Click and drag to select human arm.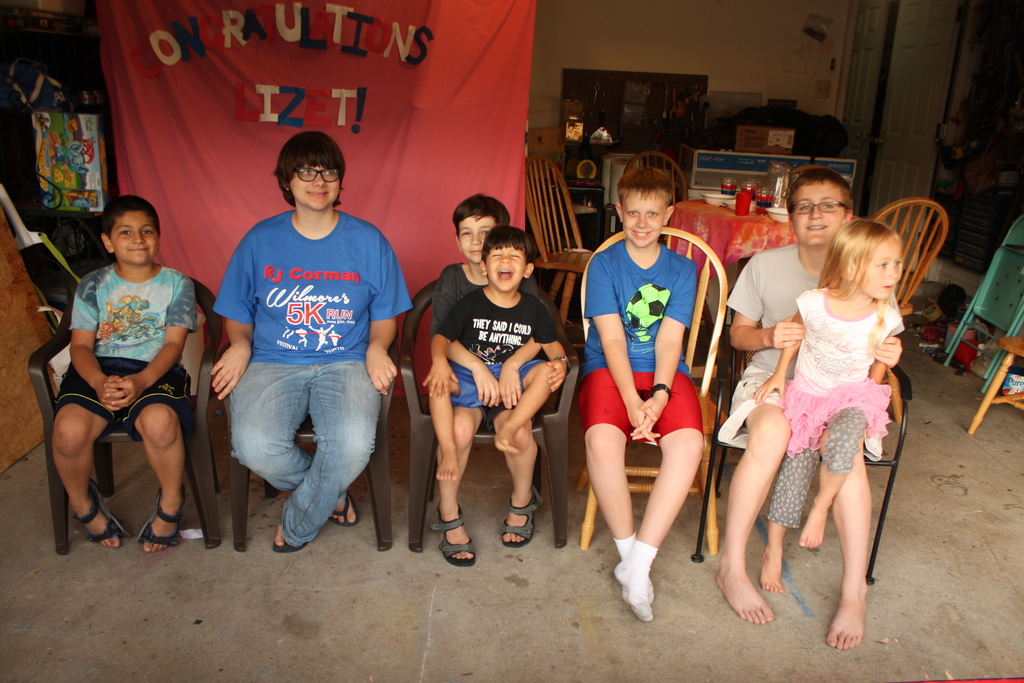
Selection: 445 334 499 412.
